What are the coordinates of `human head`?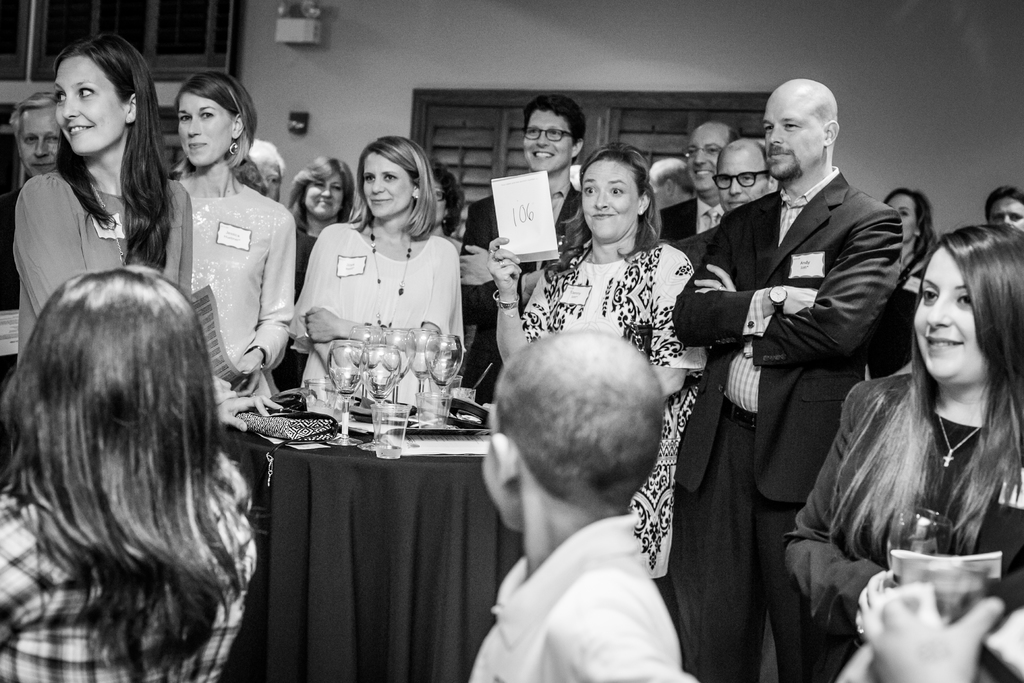
locate(173, 67, 254, 172).
